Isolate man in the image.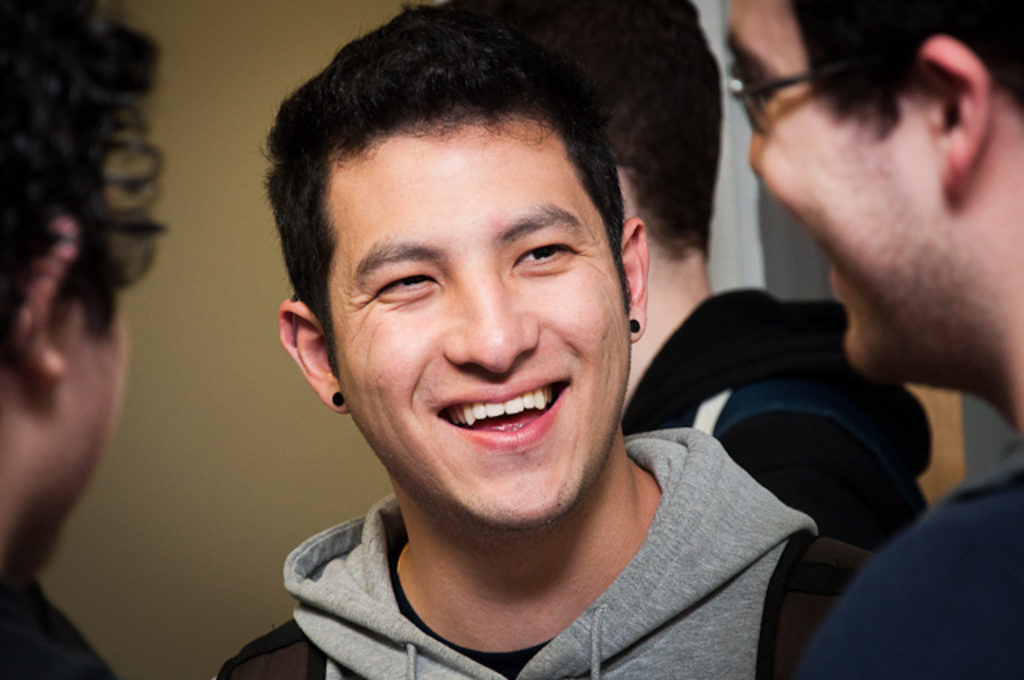
Isolated region: select_region(202, 0, 880, 678).
